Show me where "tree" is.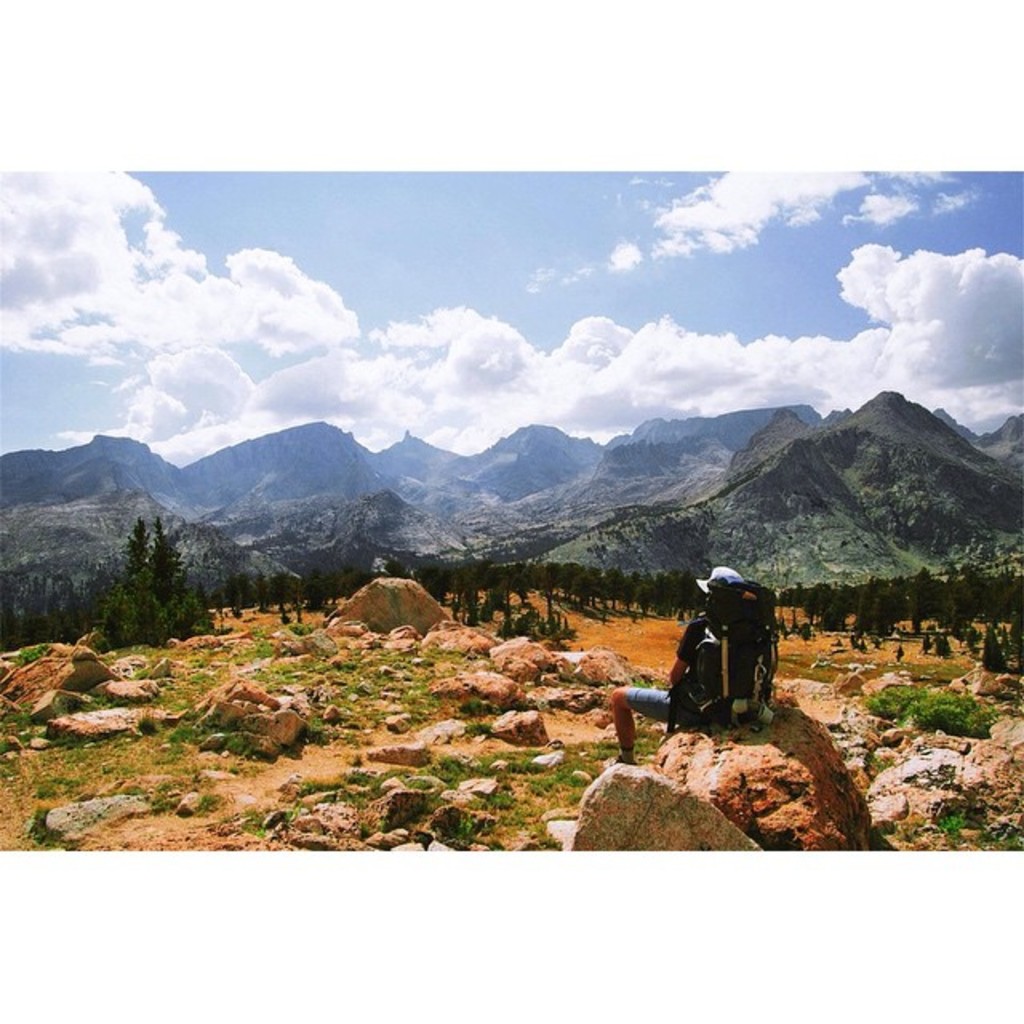
"tree" is at (981, 624, 1006, 670).
